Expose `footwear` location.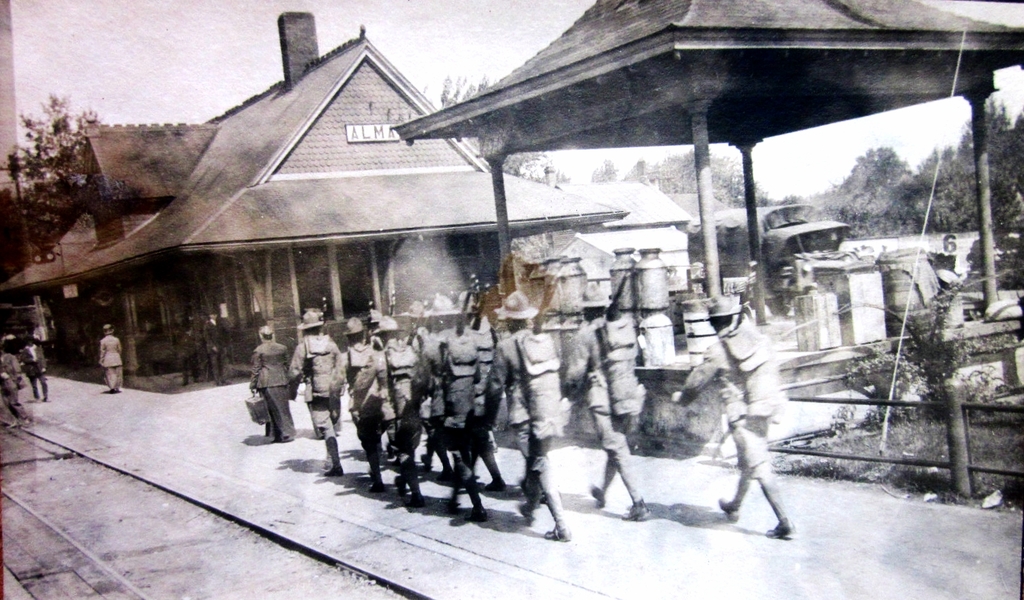
Exposed at (x1=472, y1=506, x2=498, y2=524).
